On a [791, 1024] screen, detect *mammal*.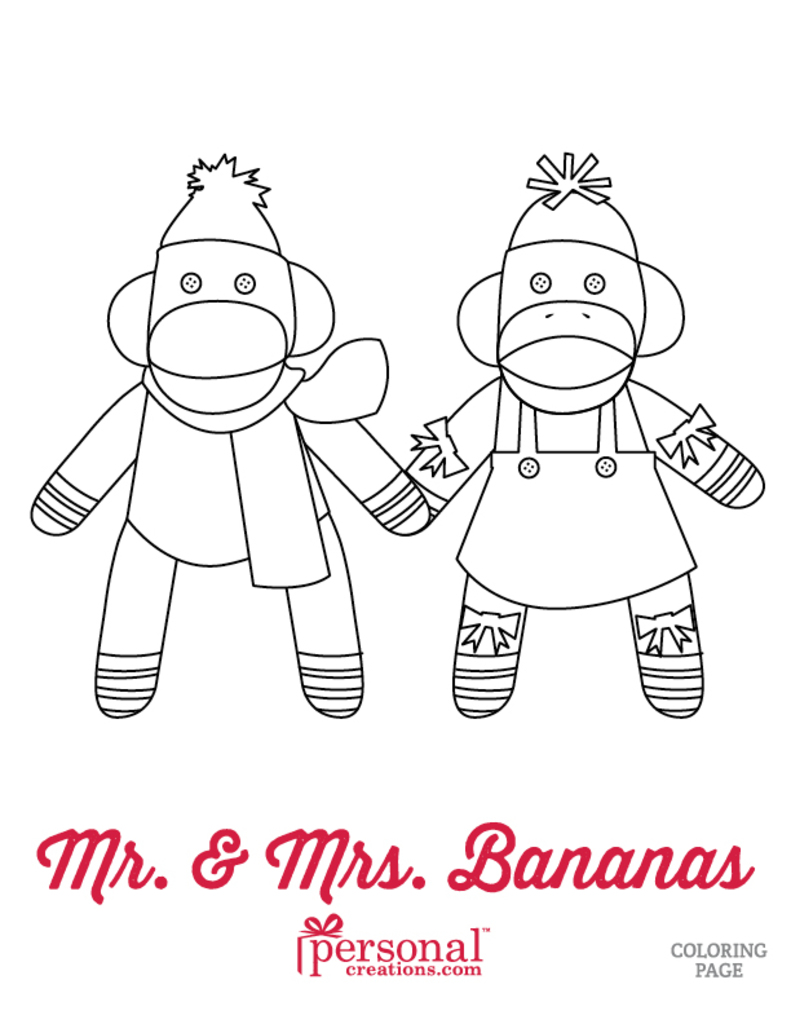
l=406, t=151, r=765, b=718.
